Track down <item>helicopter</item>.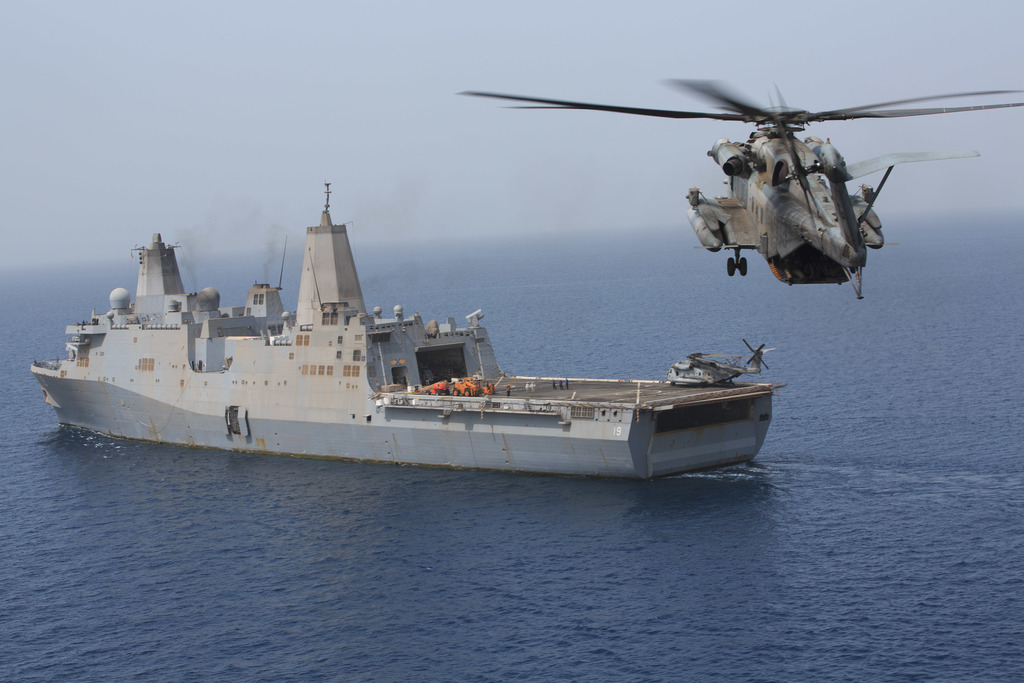
Tracked to [x1=456, y1=76, x2=1023, y2=299].
